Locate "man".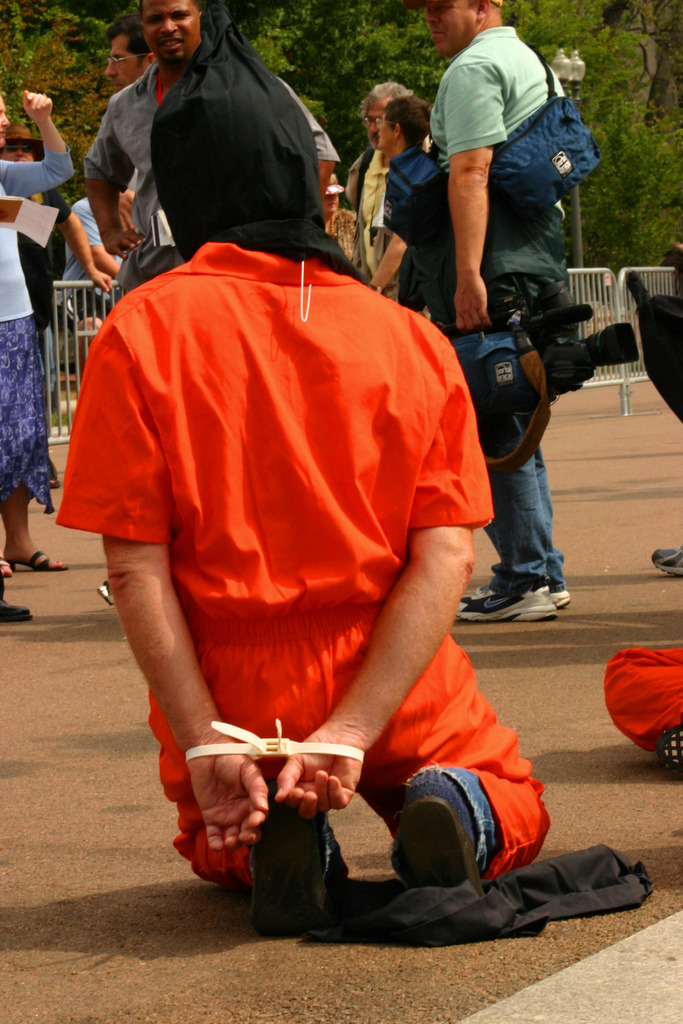
Bounding box: (left=336, top=79, right=422, bottom=308).
